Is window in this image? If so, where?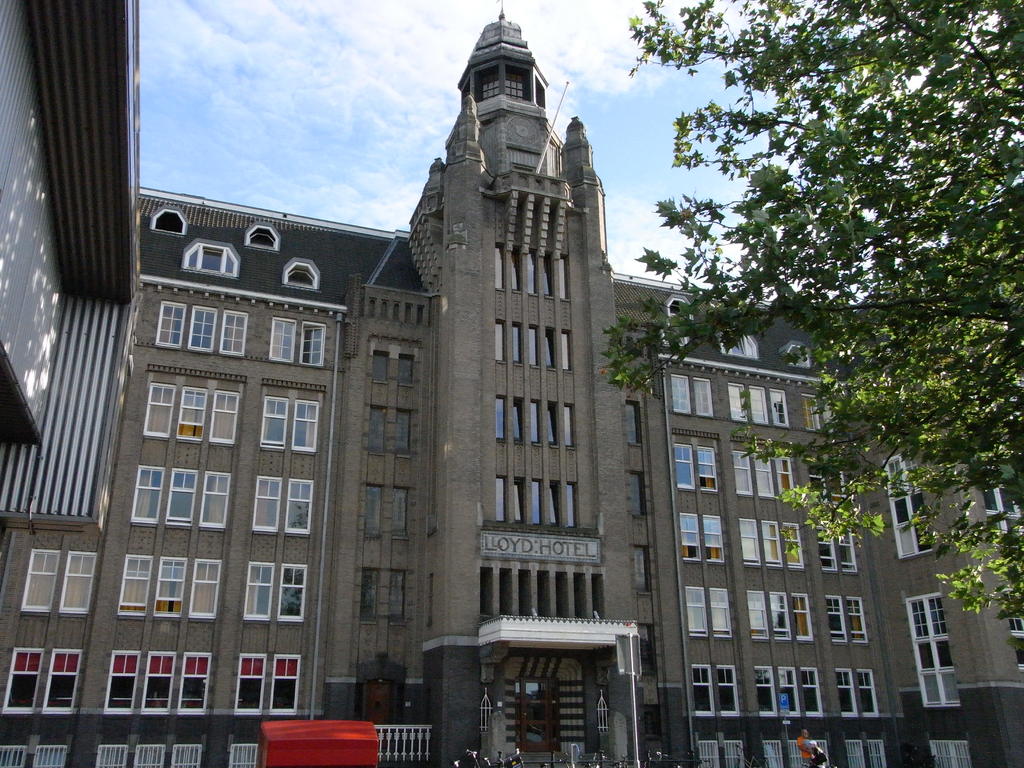
Yes, at 681/586/705/639.
